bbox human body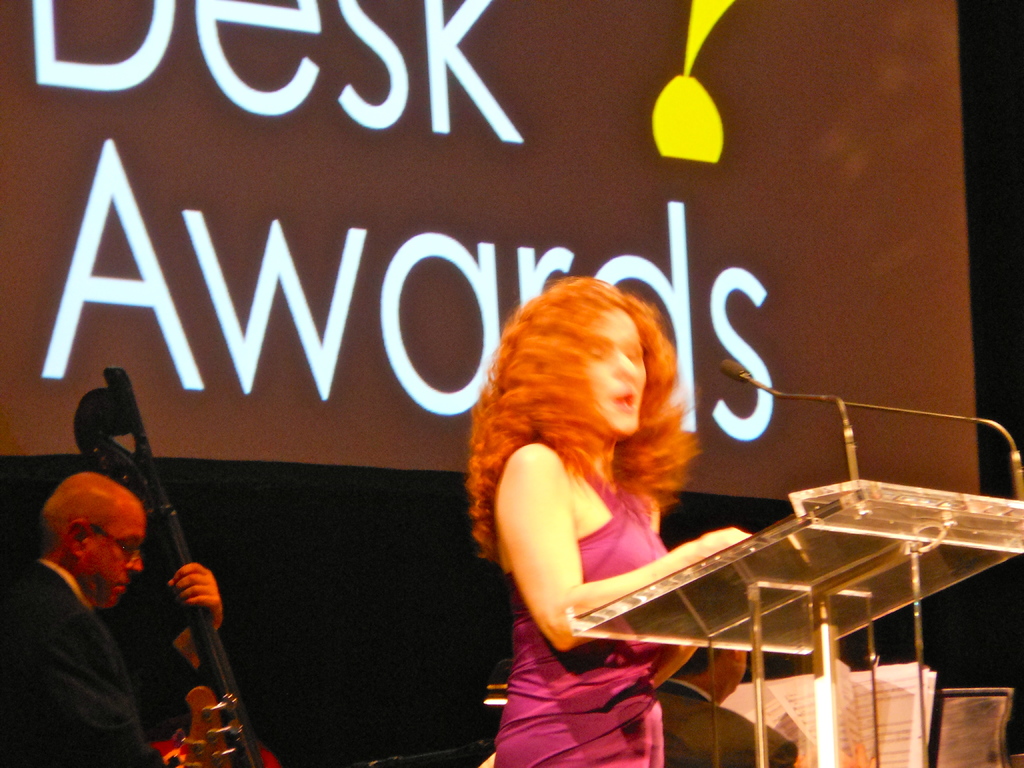
detection(0, 471, 221, 767)
